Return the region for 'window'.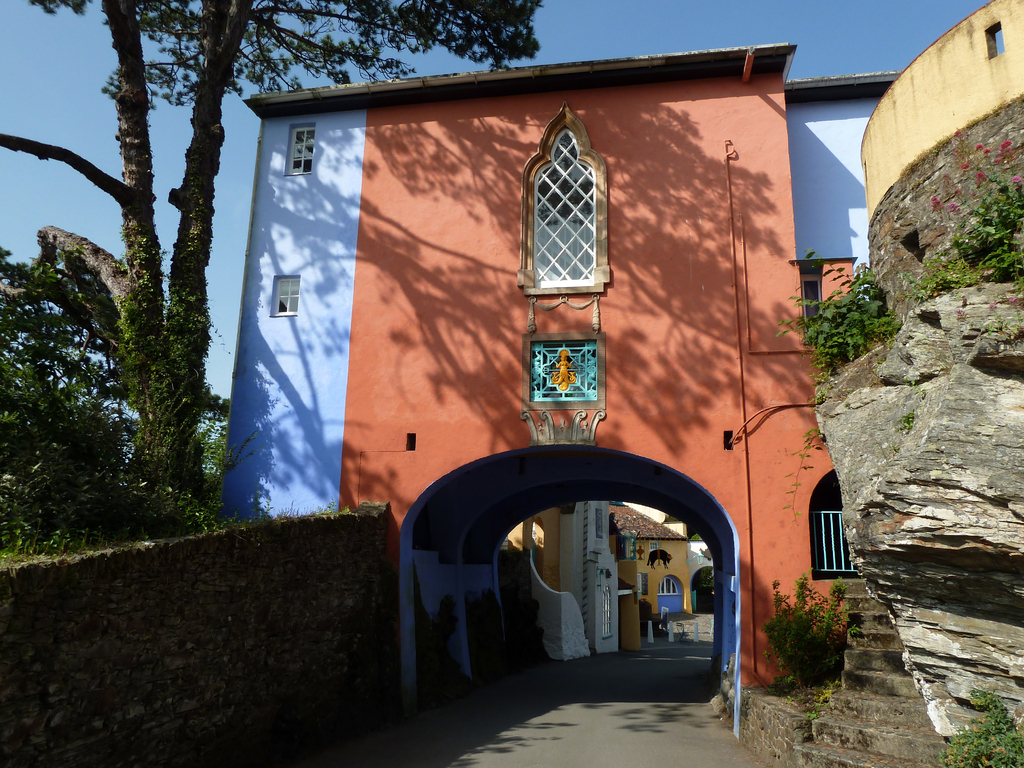
BBox(532, 344, 604, 405).
